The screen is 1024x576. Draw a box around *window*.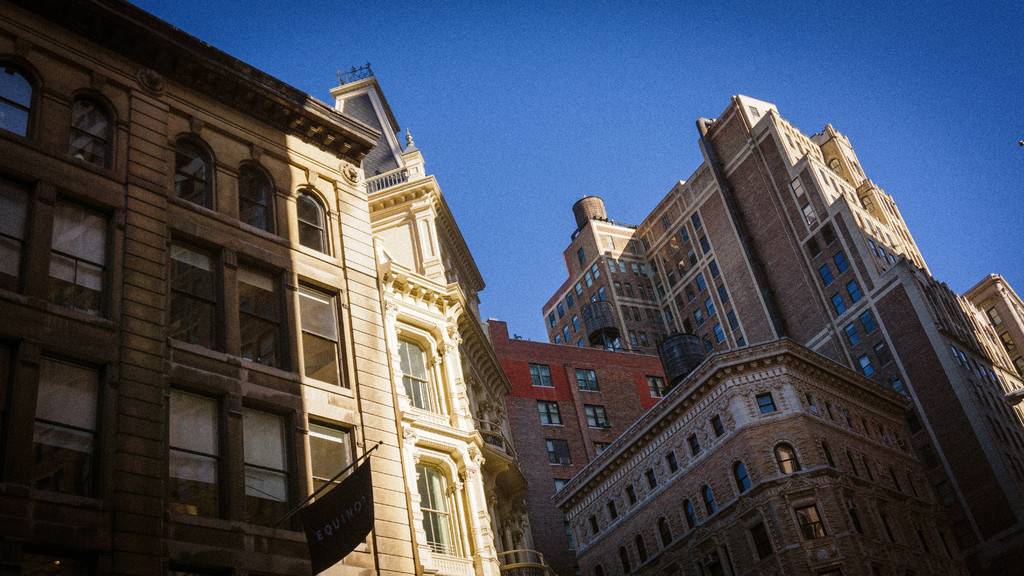
<region>691, 308, 705, 324</region>.
